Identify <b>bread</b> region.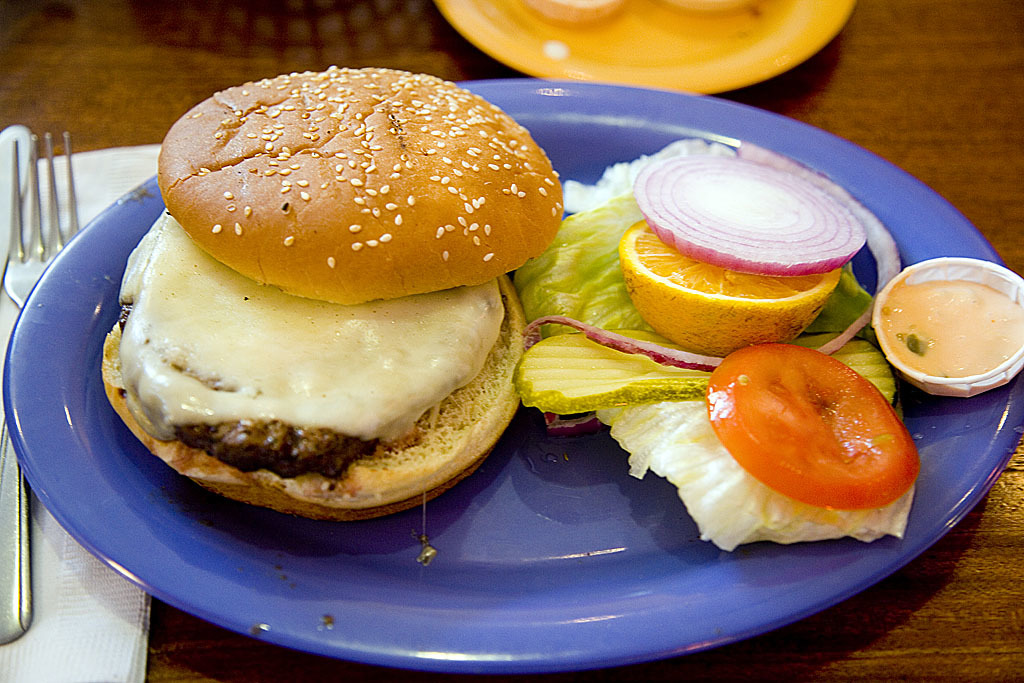
Region: 95, 270, 542, 515.
